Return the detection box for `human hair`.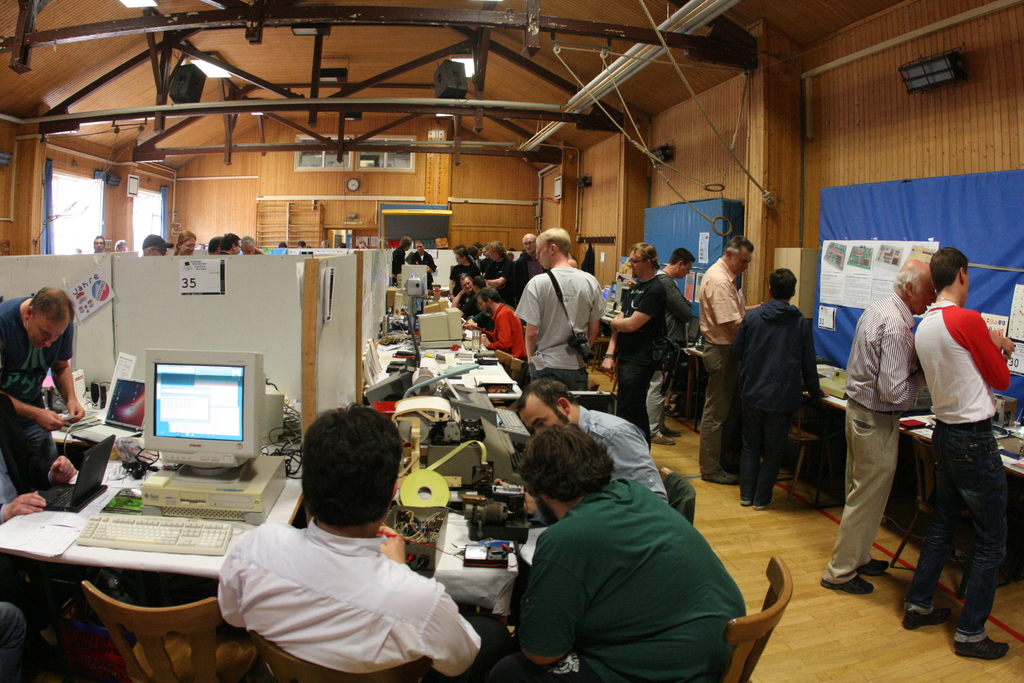
crop(516, 377, 577, 424).
